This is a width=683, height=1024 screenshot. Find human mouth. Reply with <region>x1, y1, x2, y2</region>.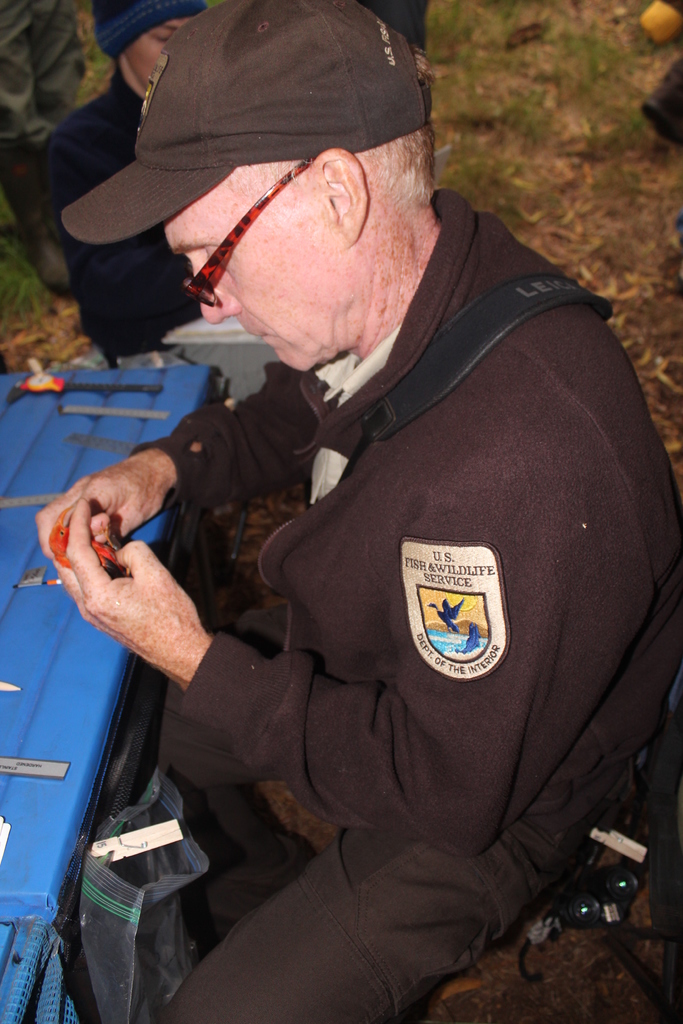
<region>241, 323, 267, 345</region>.
